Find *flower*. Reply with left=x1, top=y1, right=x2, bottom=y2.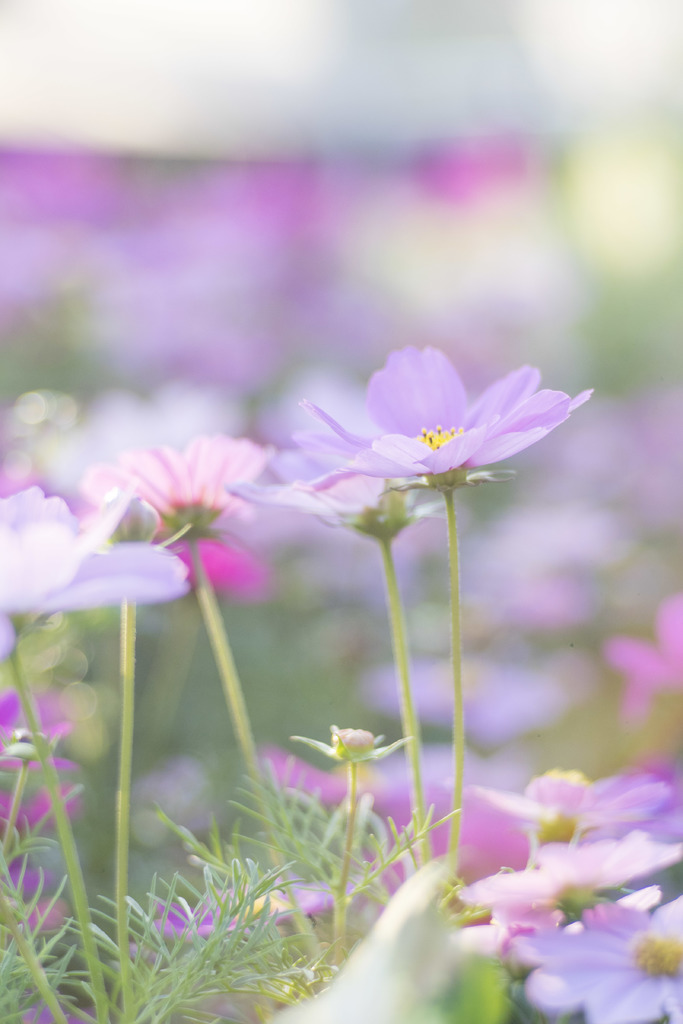
left=500, top=896, right=682, bottom=1023.
